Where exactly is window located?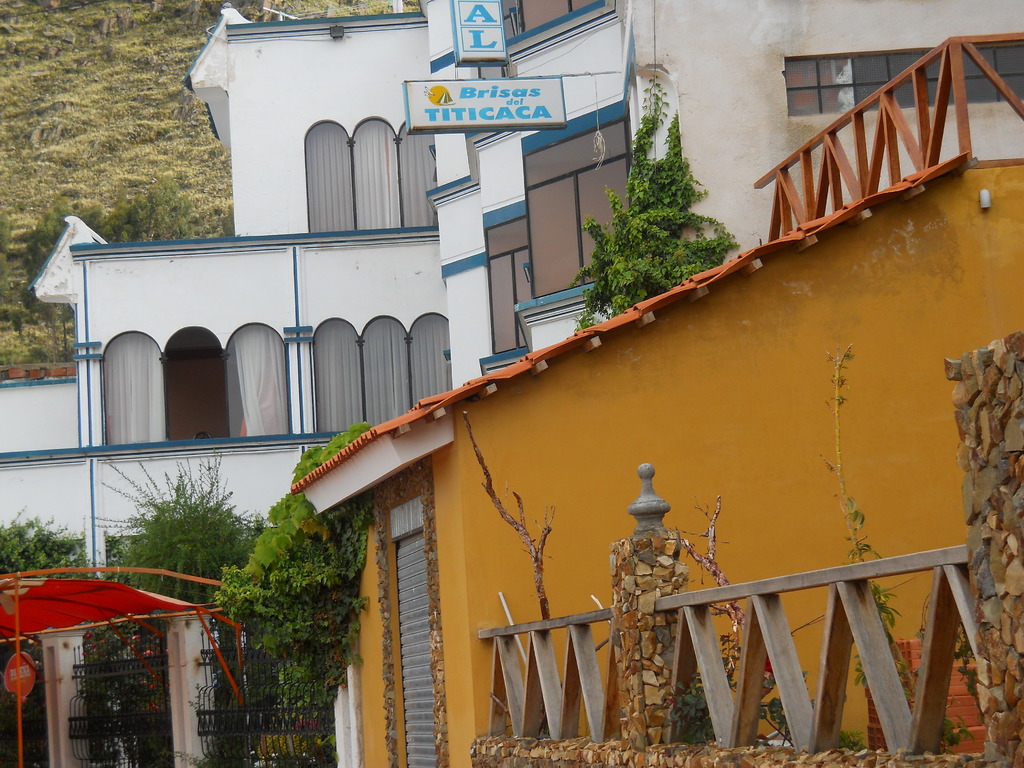
Its bounding box is bbox=(308, 311, 449, 442).
